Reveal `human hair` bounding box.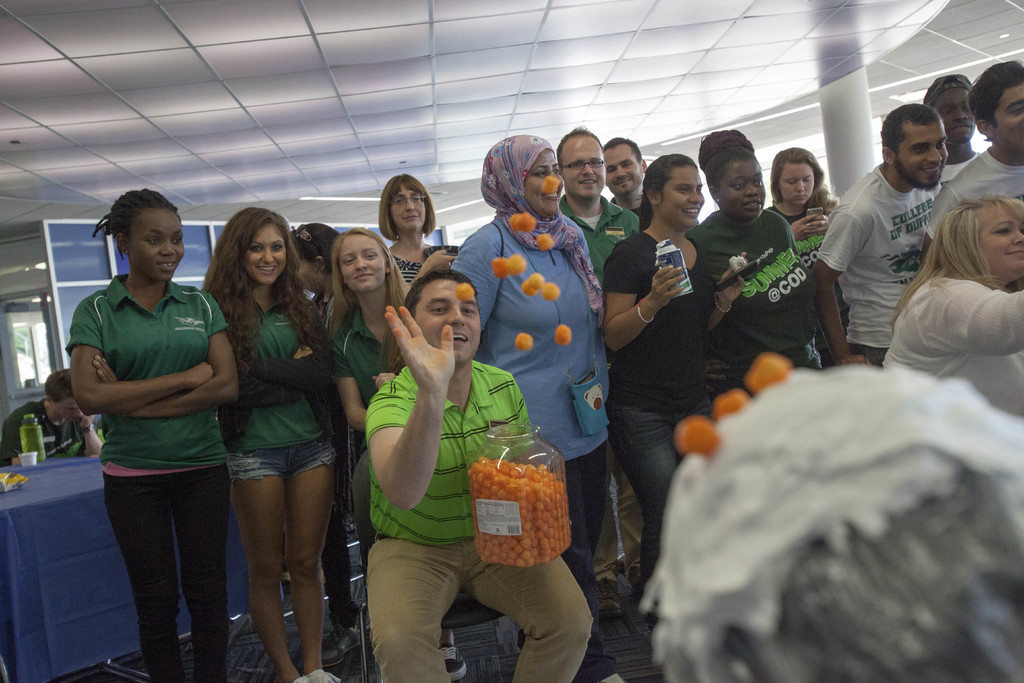
Revealed: 402, 269, 479, 316.
